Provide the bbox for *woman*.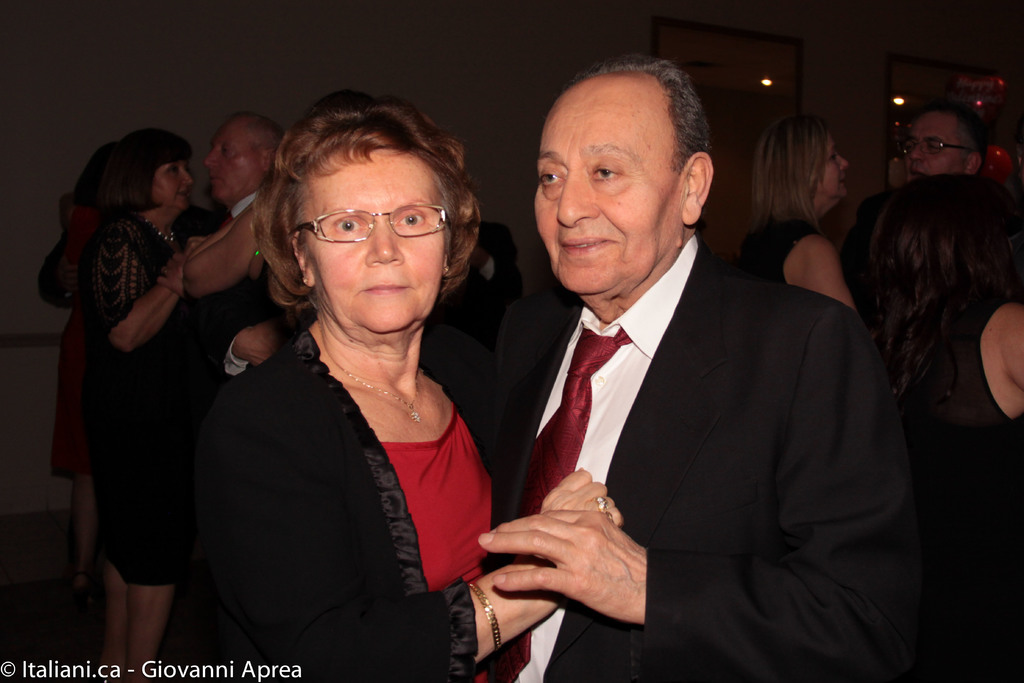
region(726, 120, 855, 315).
